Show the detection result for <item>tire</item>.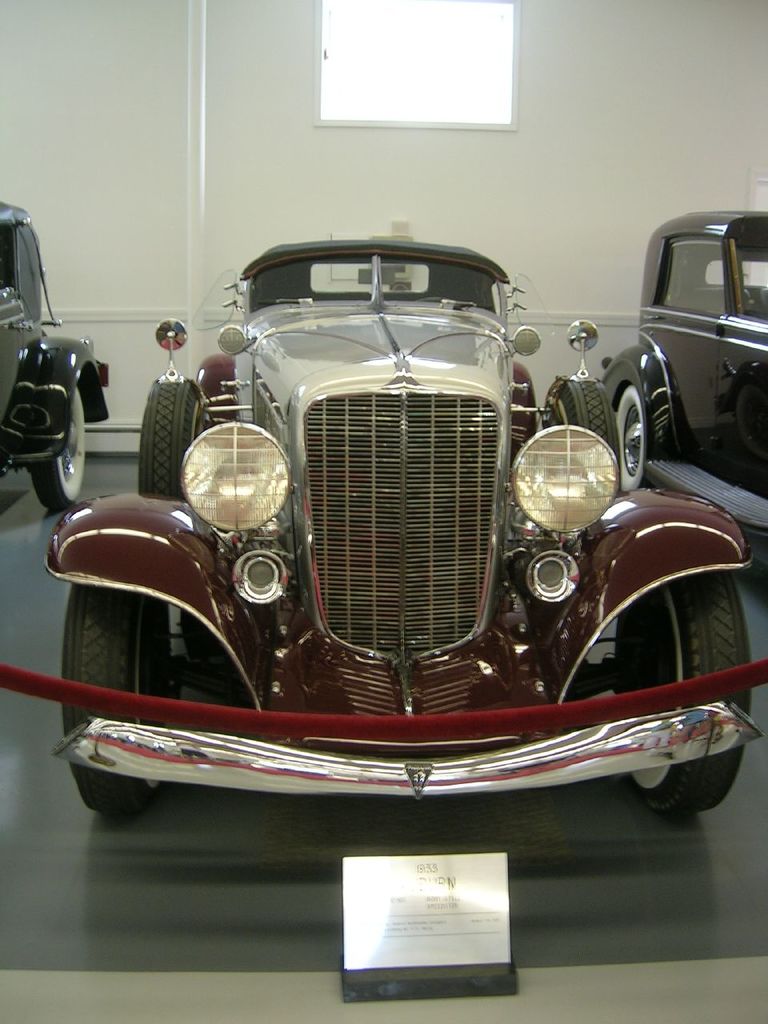
622,374,646,486.
